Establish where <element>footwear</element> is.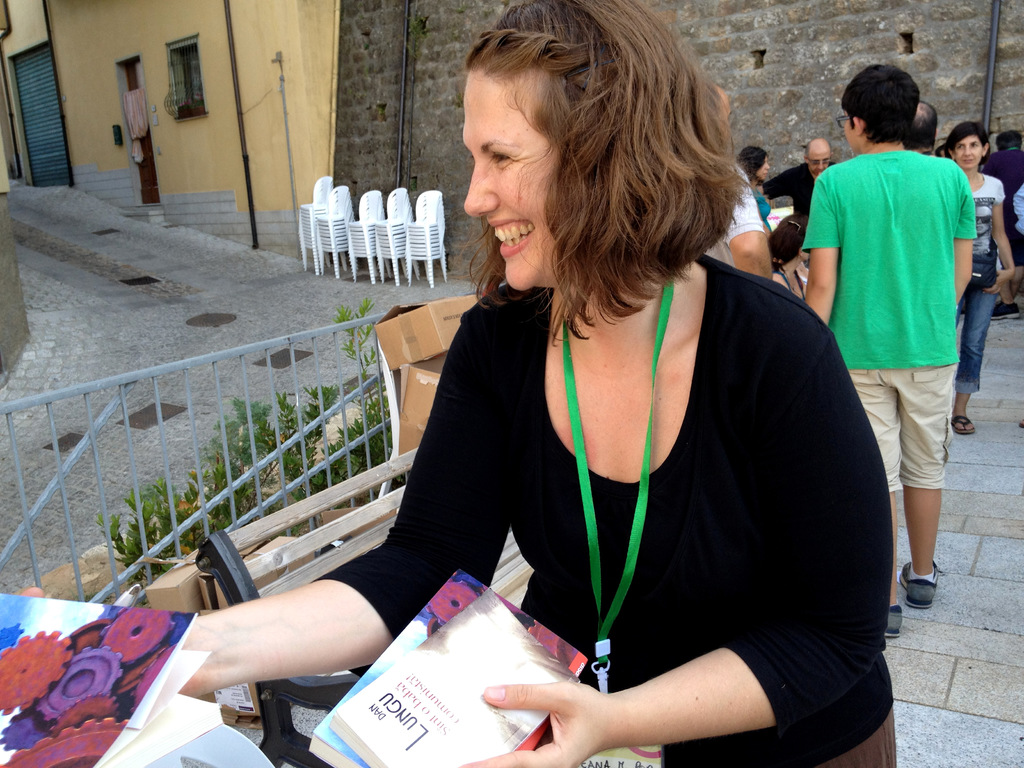
Established at select_region(952, 416, 974, 433).
